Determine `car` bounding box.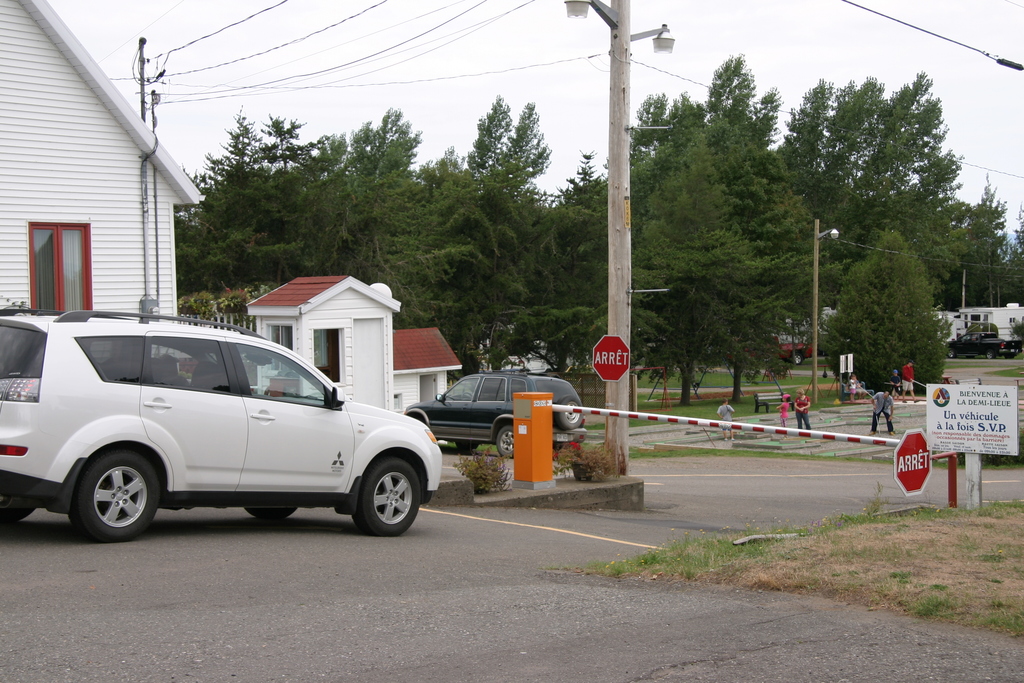
Determined: left=0, top=325, right=426, bottom=545.
